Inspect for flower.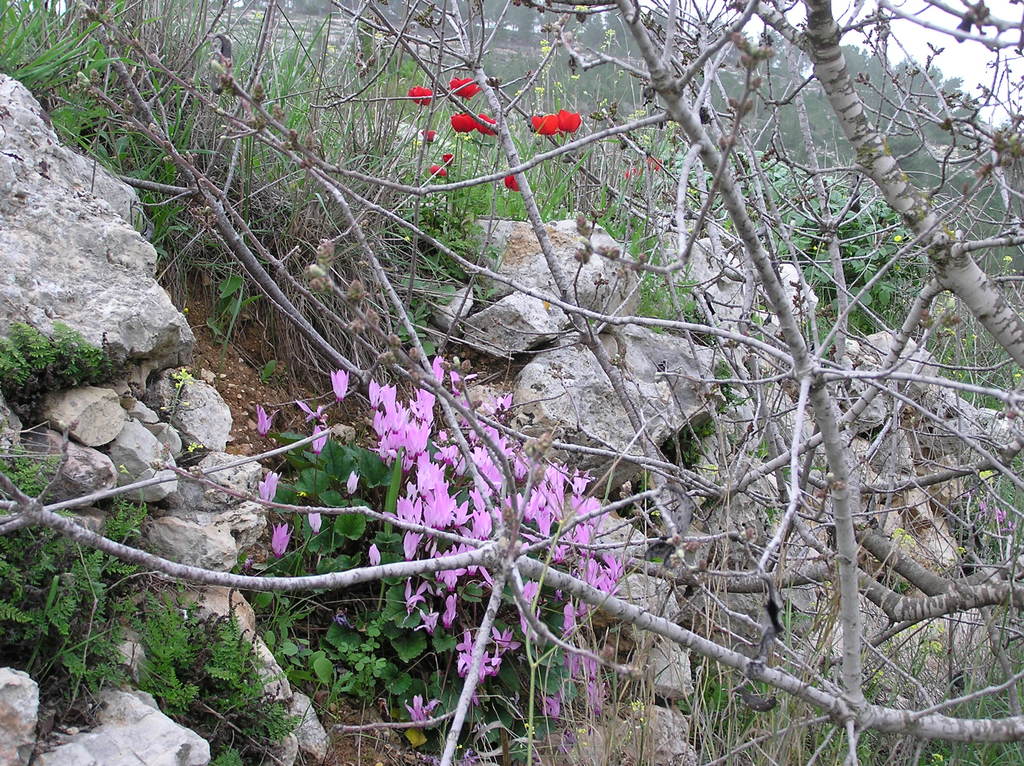
Inspection: BBox(446, 75, 483, 106).
